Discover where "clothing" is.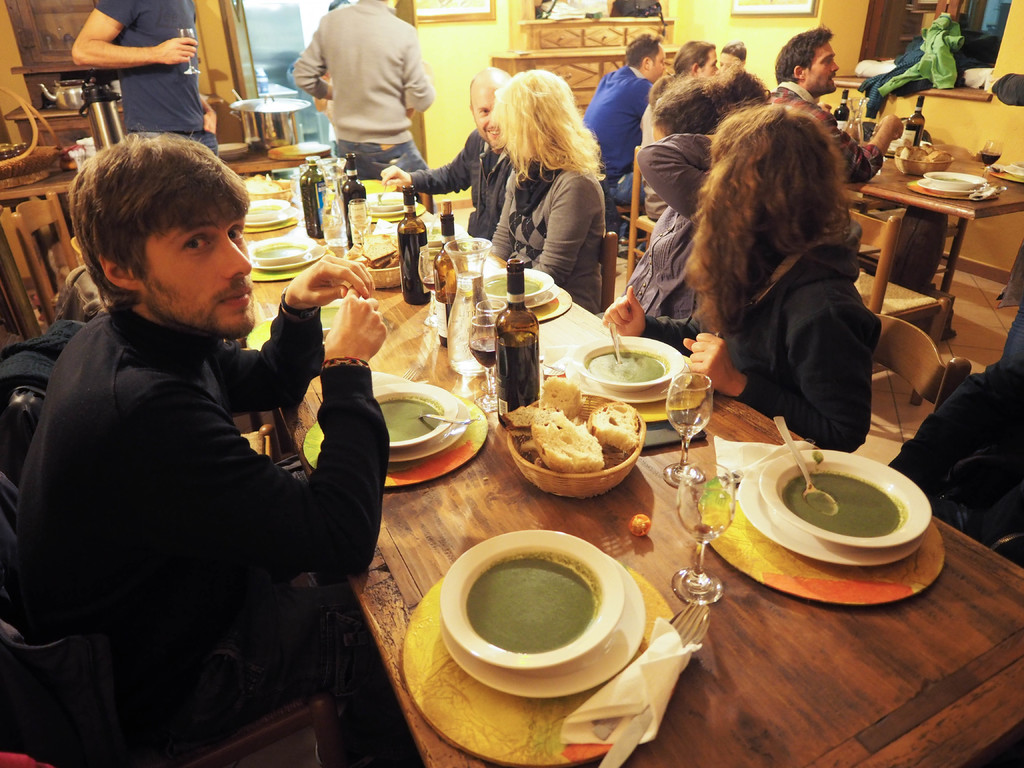
Discovered at l=616, t=125, r=707, b=338.
